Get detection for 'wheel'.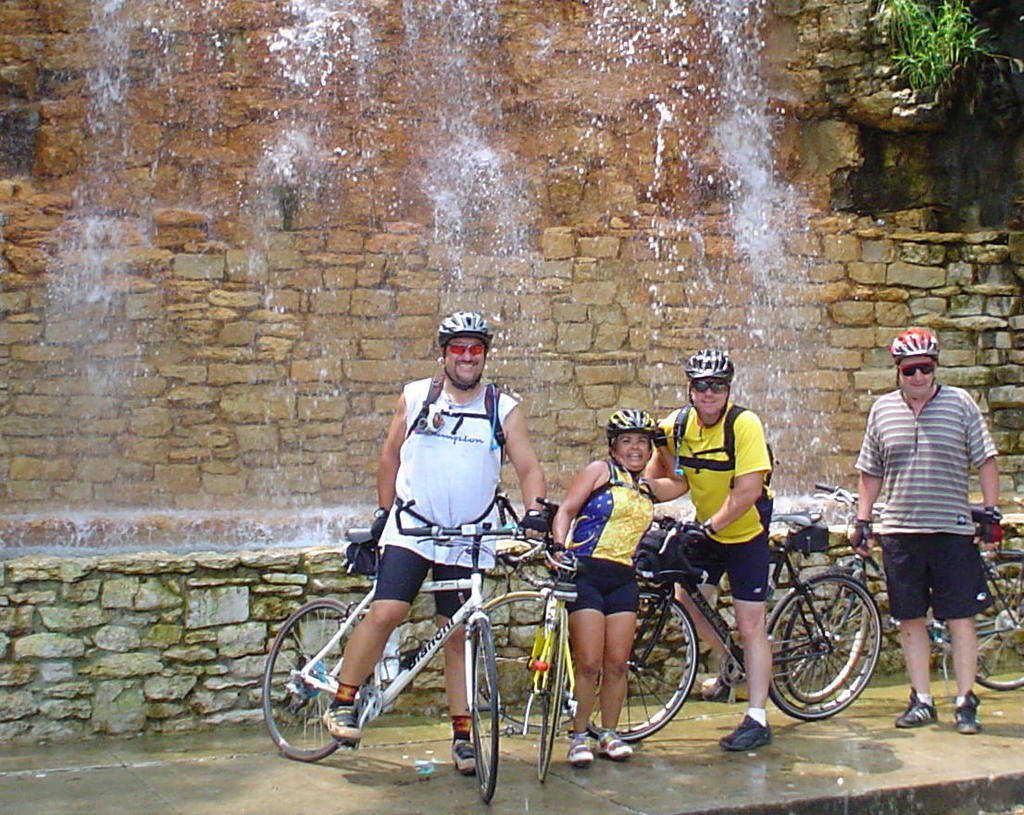
Detection: 536 615 570 783.
